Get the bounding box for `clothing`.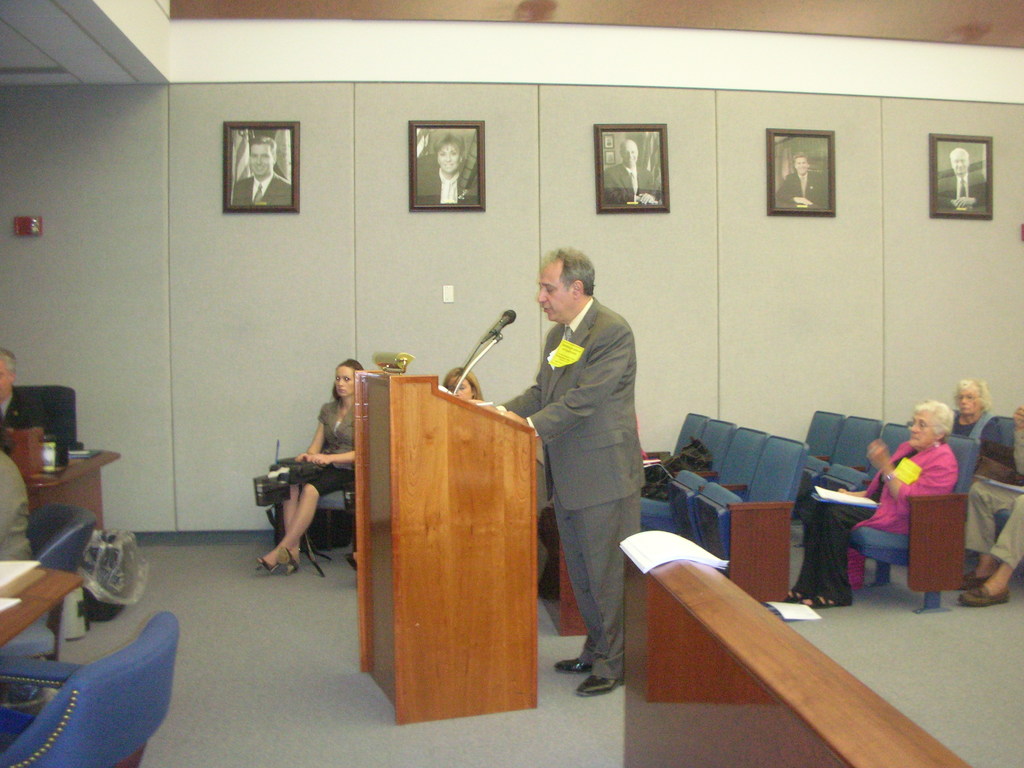
[x1=515, y1=239, x2=664, y2=692].
